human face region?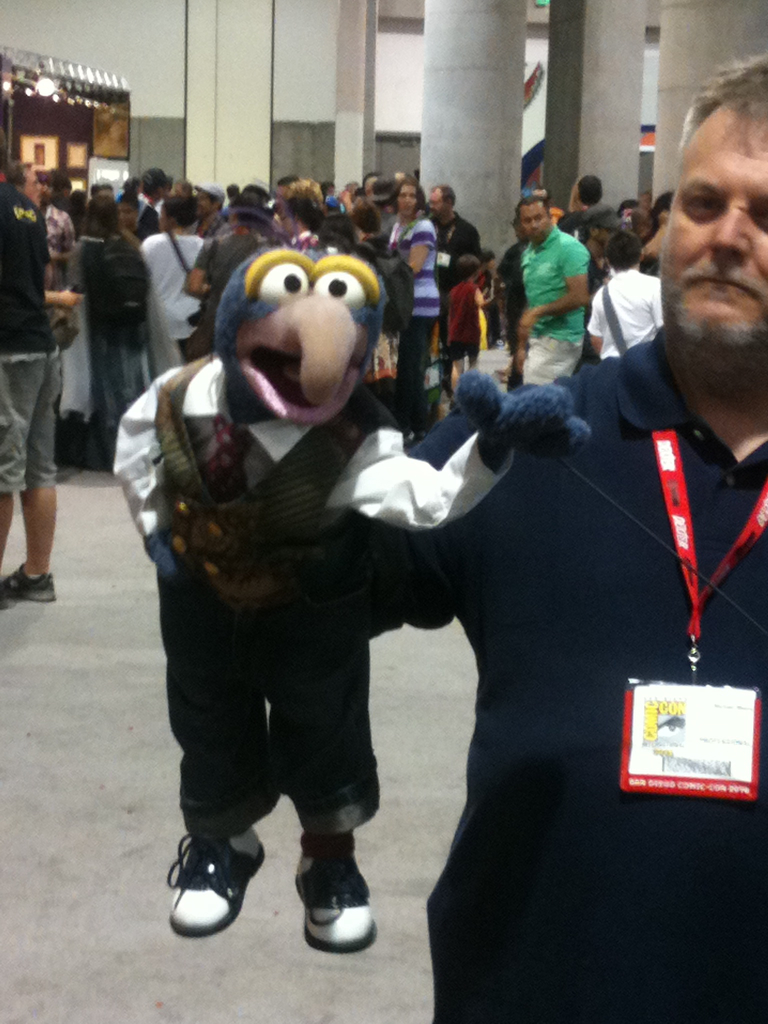
select_region(523, 204, 554, 243)
